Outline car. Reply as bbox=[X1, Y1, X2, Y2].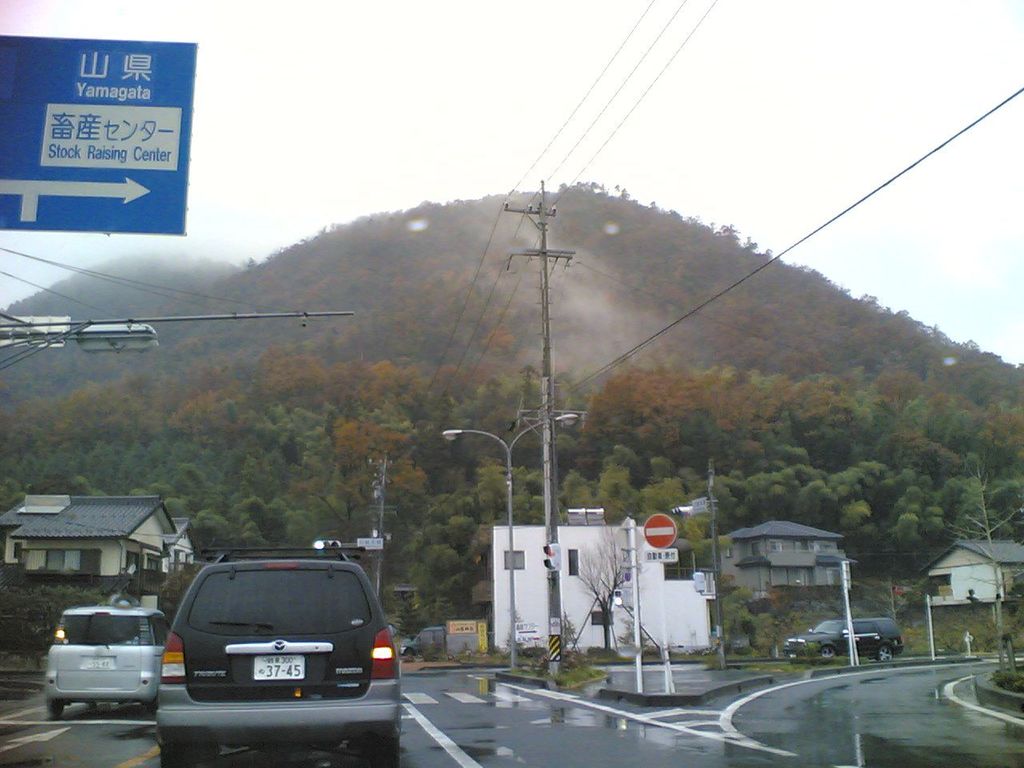
bbox=[159, 538, 399, 767].
